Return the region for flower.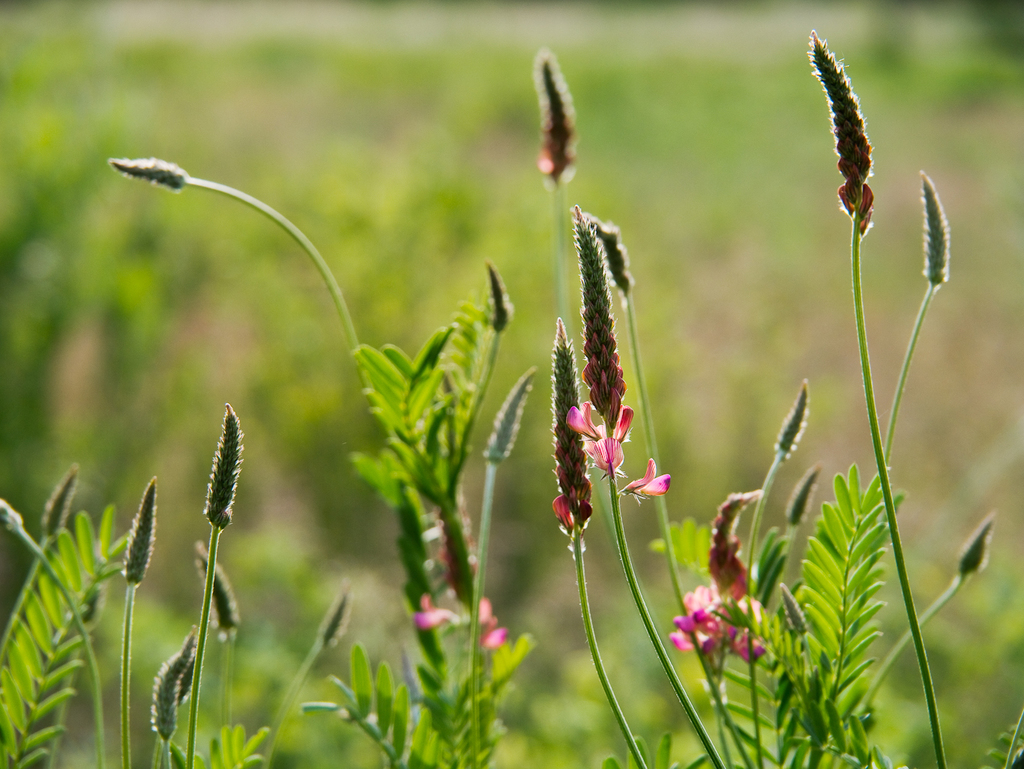
pyautogui.locateOnScreen(419, 592, 521, 663).
